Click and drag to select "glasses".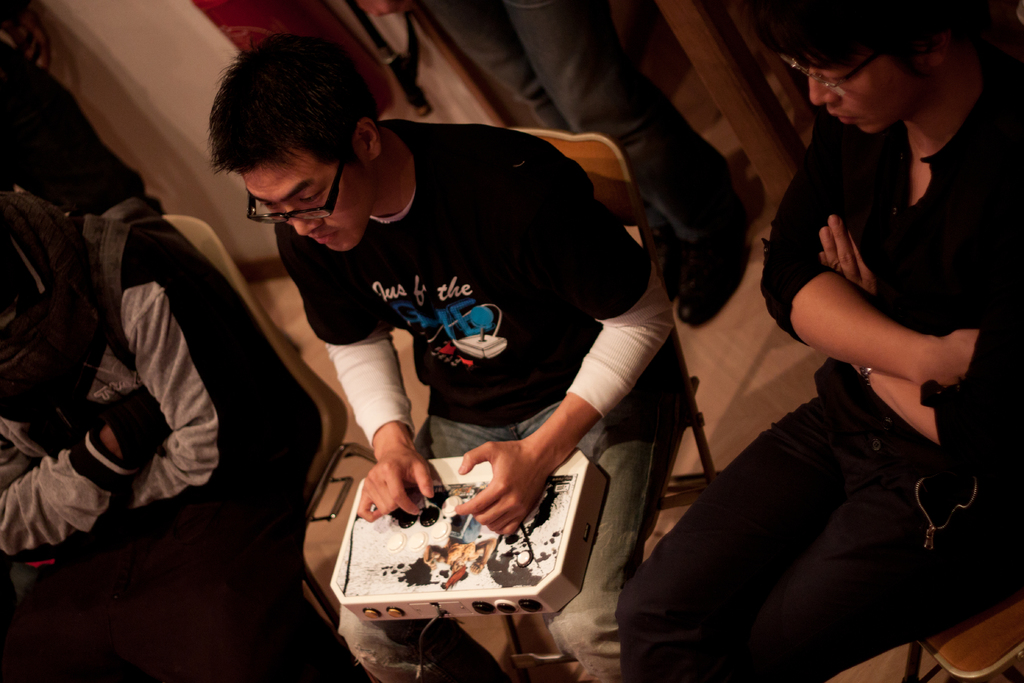
Selection: bbox=[776, 56, 886, 97].
